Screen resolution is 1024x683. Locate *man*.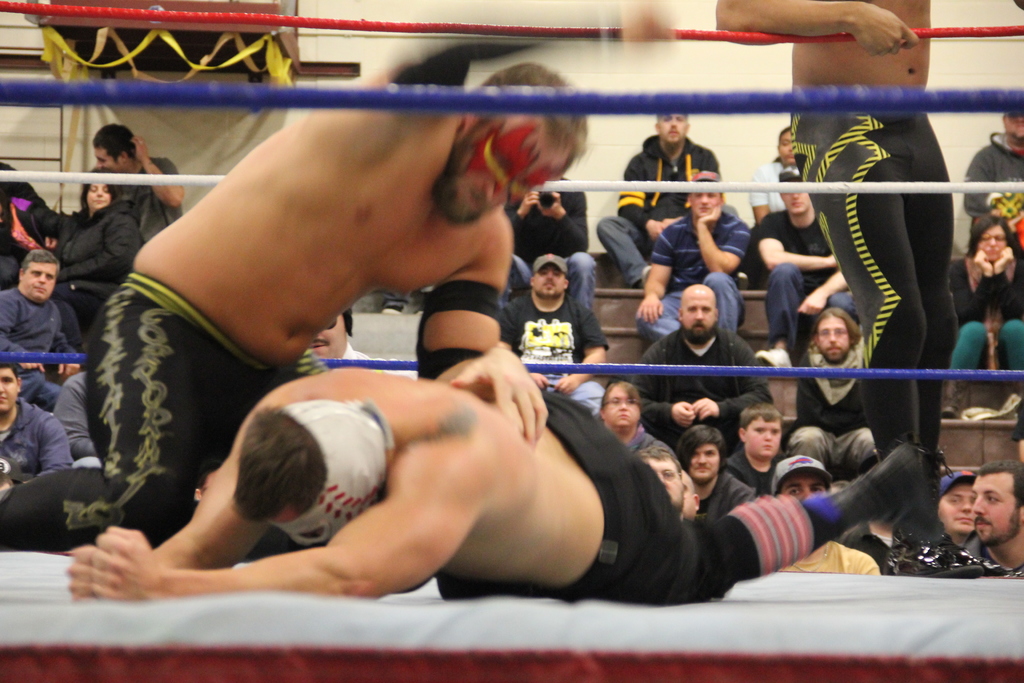
box(500, 172, 597, 311).
